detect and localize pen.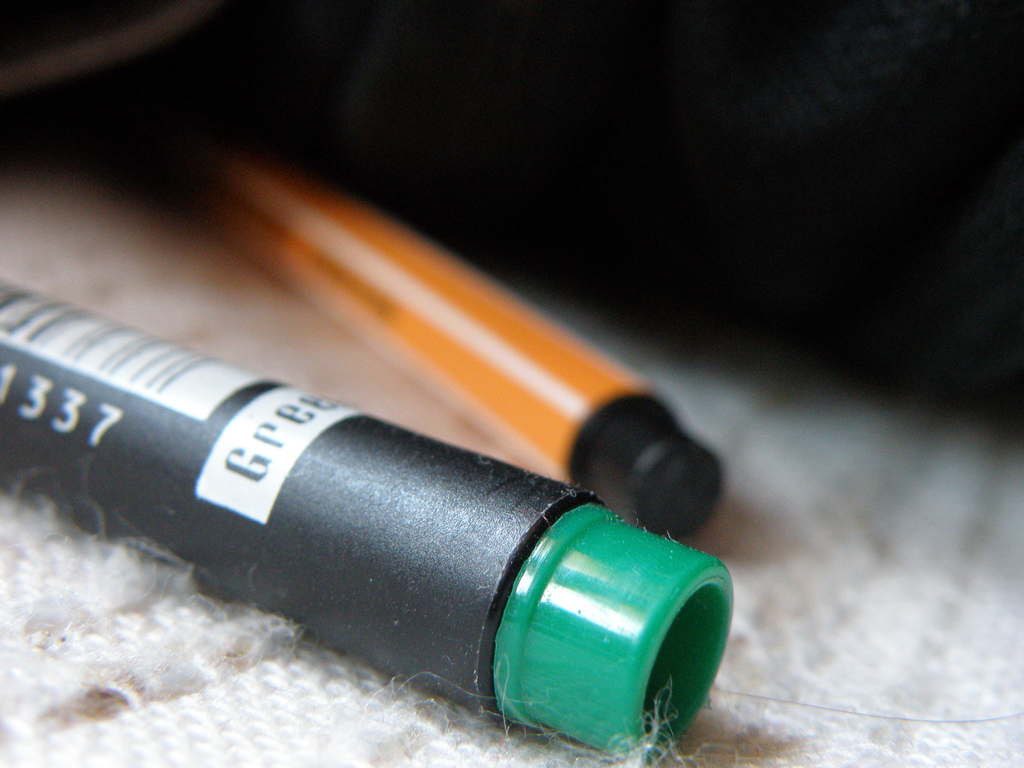
Localized at bbox(0, 278, 731, 767).
